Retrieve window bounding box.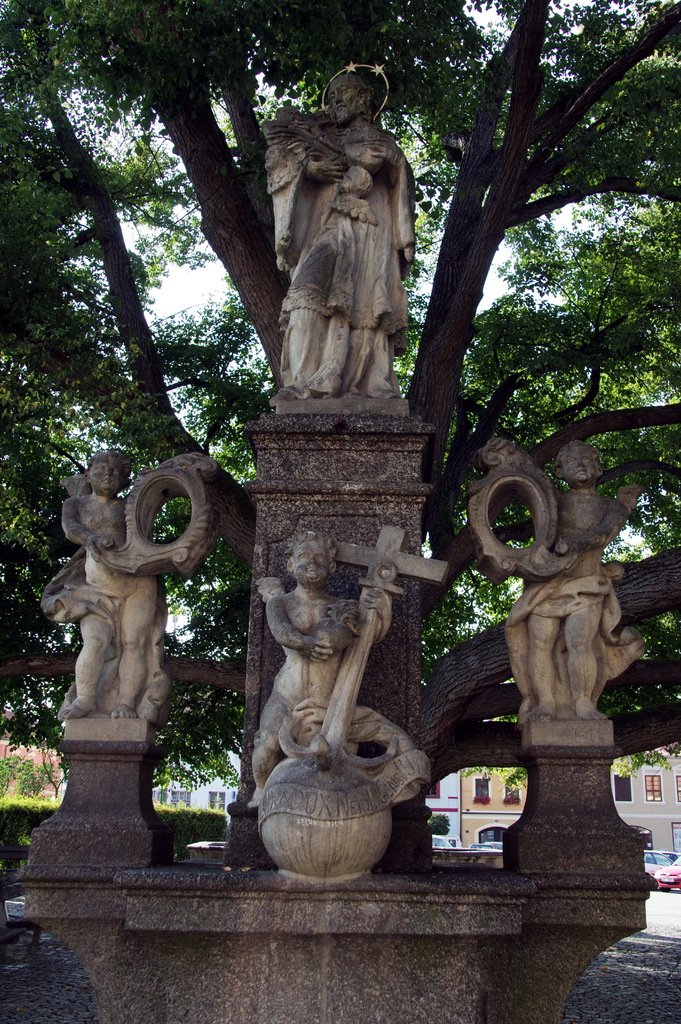
Bounding box: 614/774/632/799.
